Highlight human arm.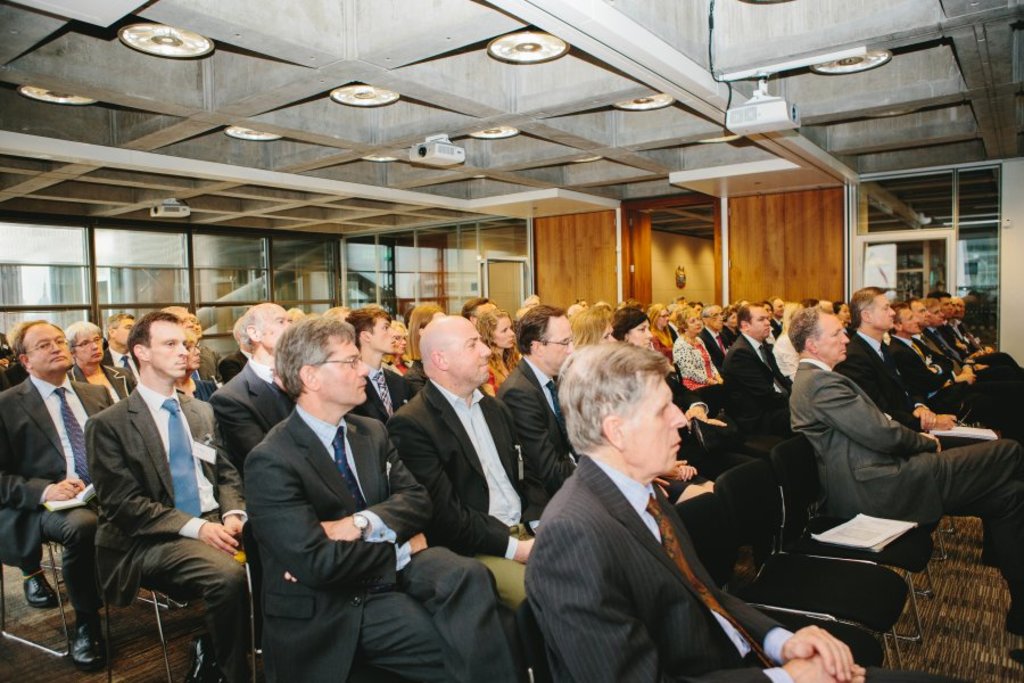
Highlighted region: (x1=716, y1=590, x2=853, y2=681).
